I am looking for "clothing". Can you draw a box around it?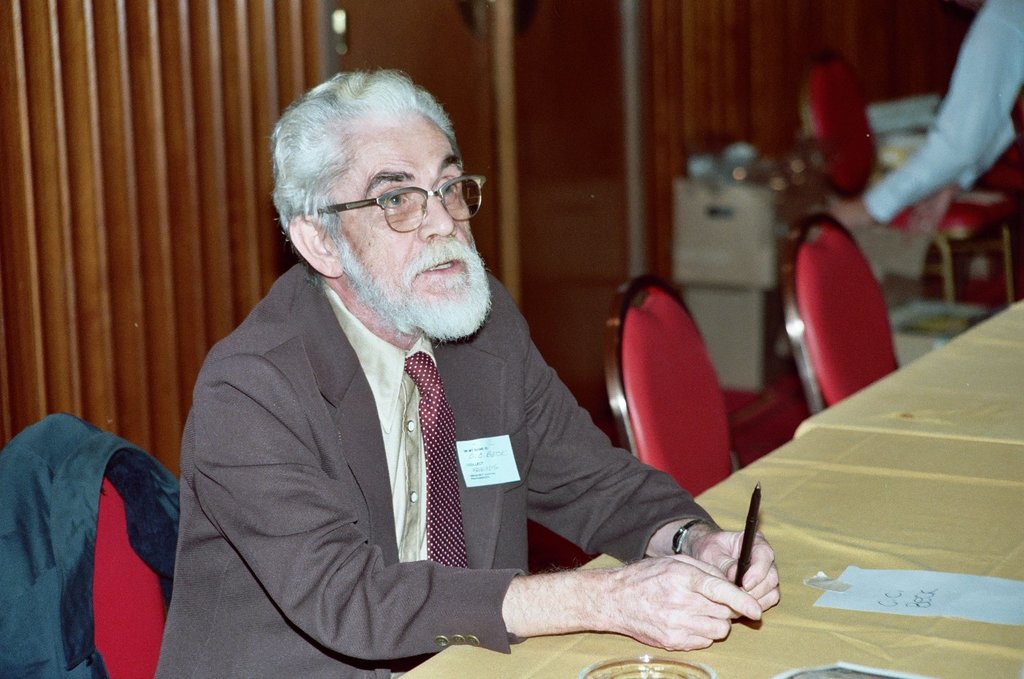
Sure, the bounding box is 168:237:685:678.
